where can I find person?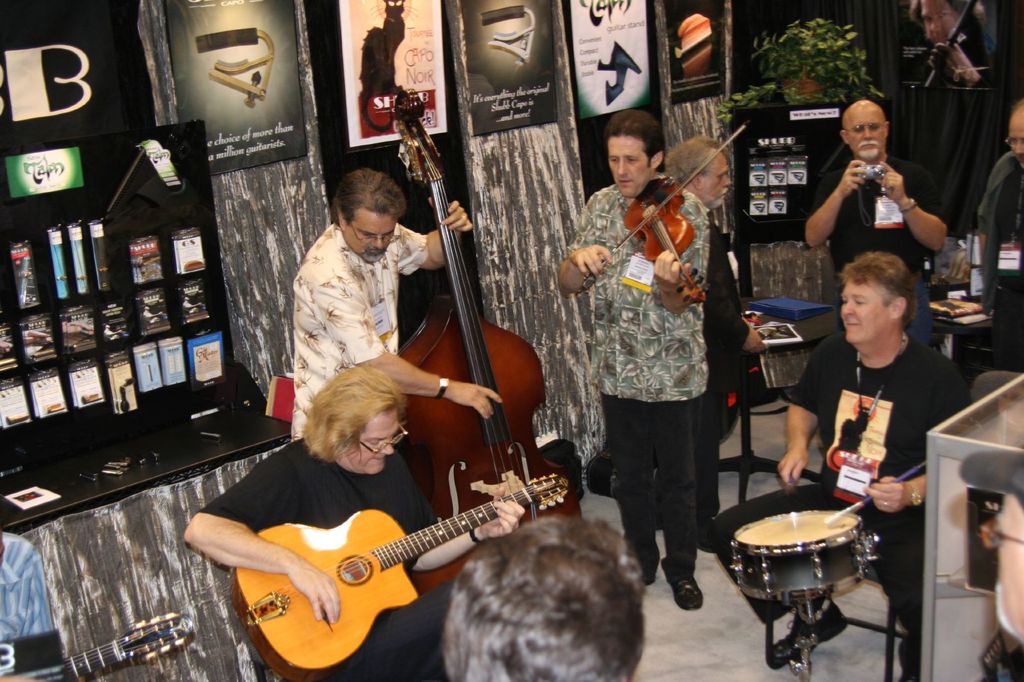
You can find it at <box>663,136,771,555</box>.
